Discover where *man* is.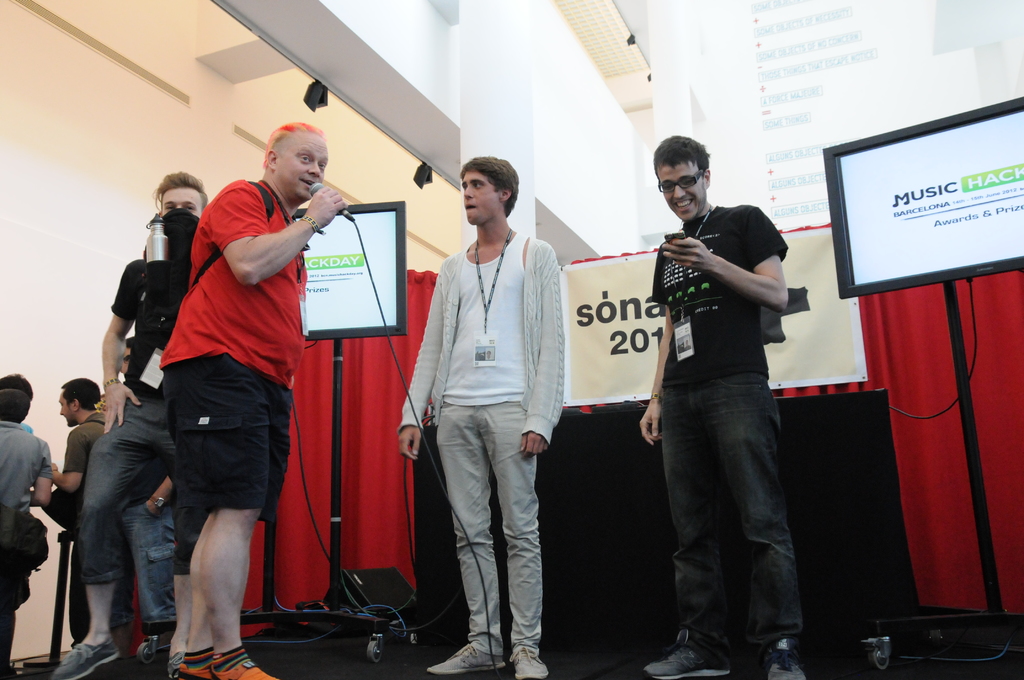
Discovered at box=[395, 157, 568, 679].
